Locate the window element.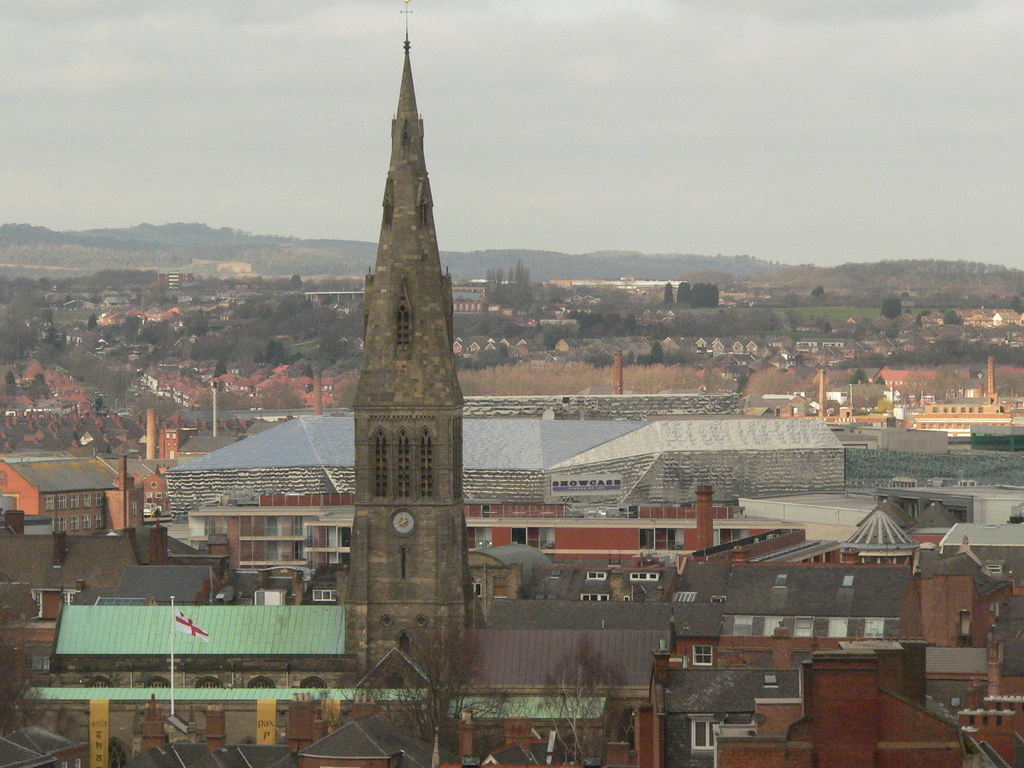
Element bbox: x1=367 y1=428 x2=387 y2=502.
